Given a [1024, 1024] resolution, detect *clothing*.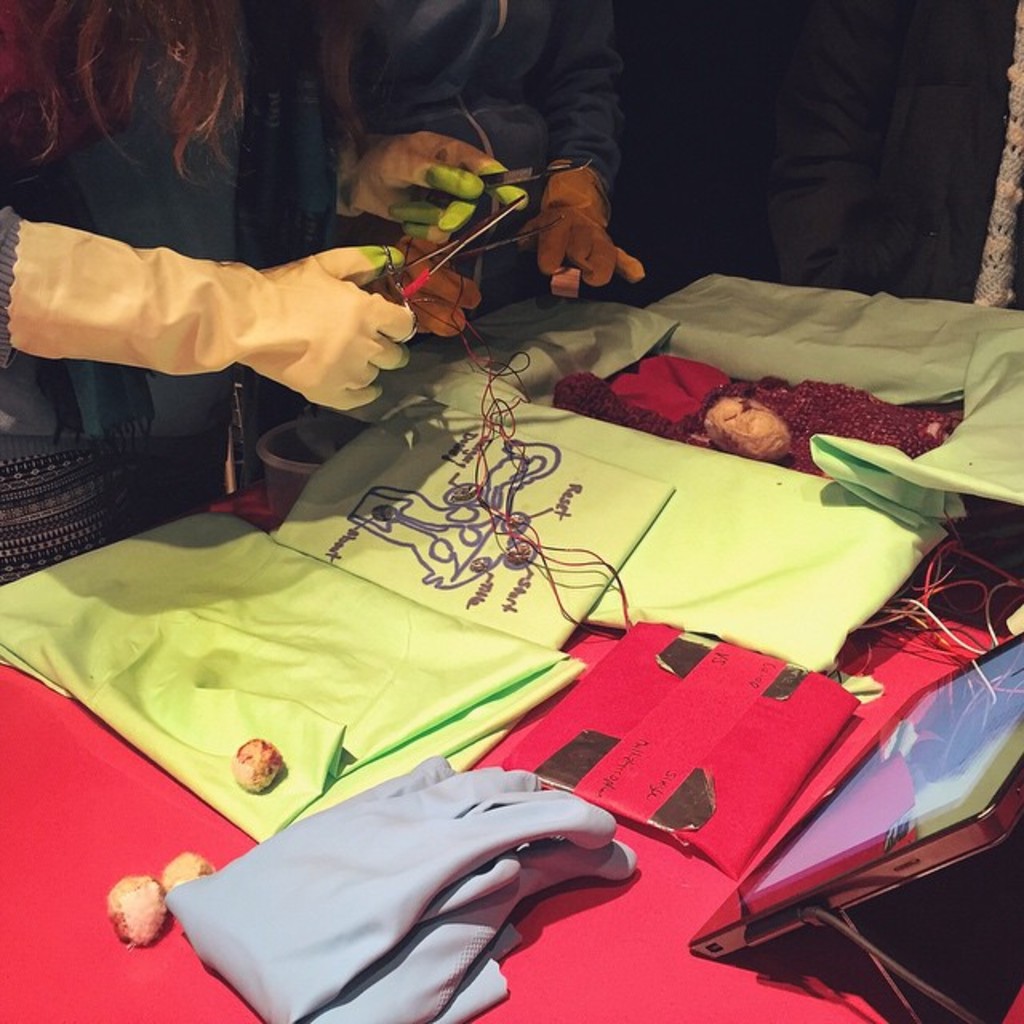
bbox=(118, 725, 699, 1002).
